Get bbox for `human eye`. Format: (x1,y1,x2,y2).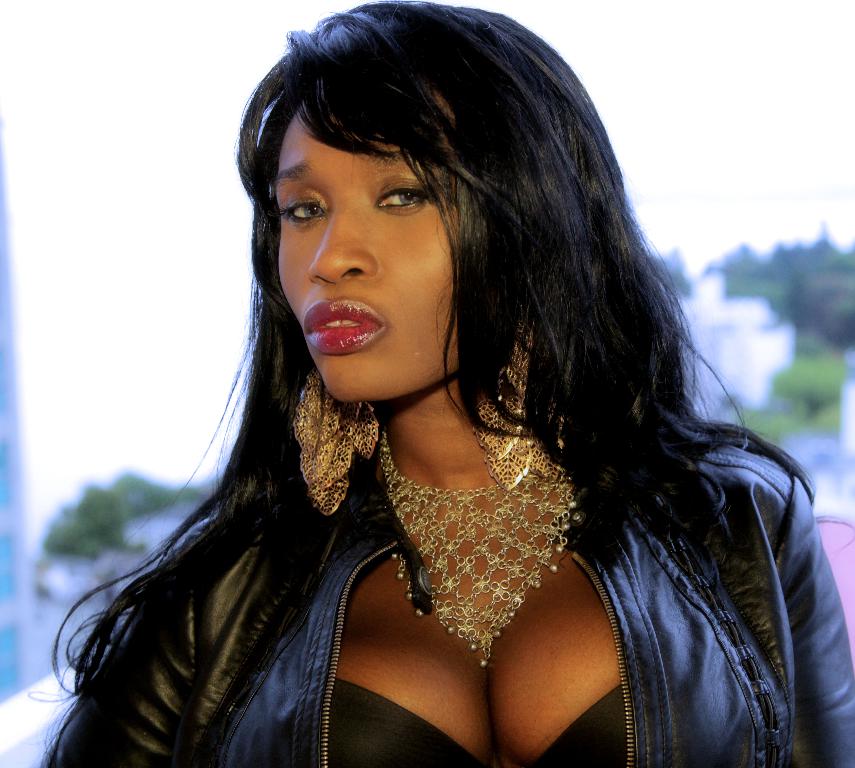
(279,185,326,237).
